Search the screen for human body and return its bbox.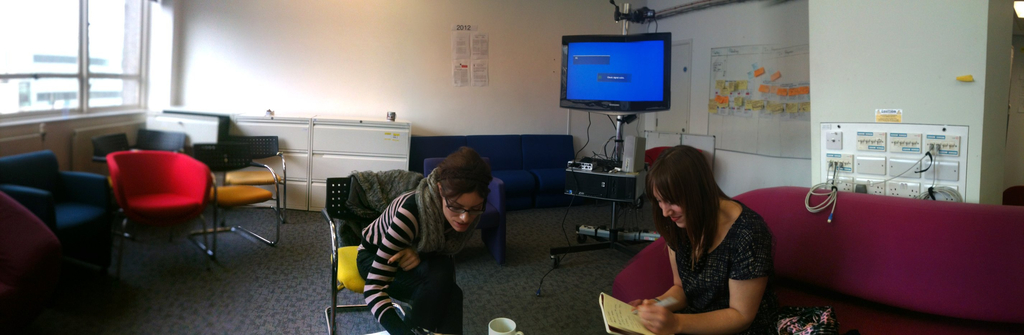
Found: [604,140,818,325].
